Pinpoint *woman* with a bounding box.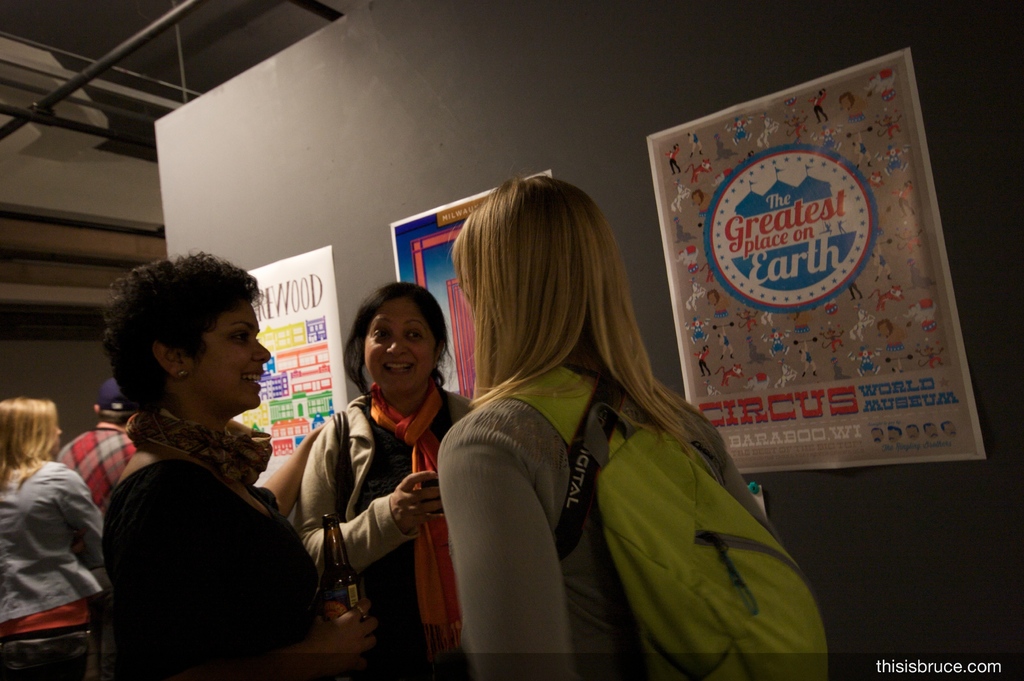
<bbox>79, 247, 322, 679</bbox>.
